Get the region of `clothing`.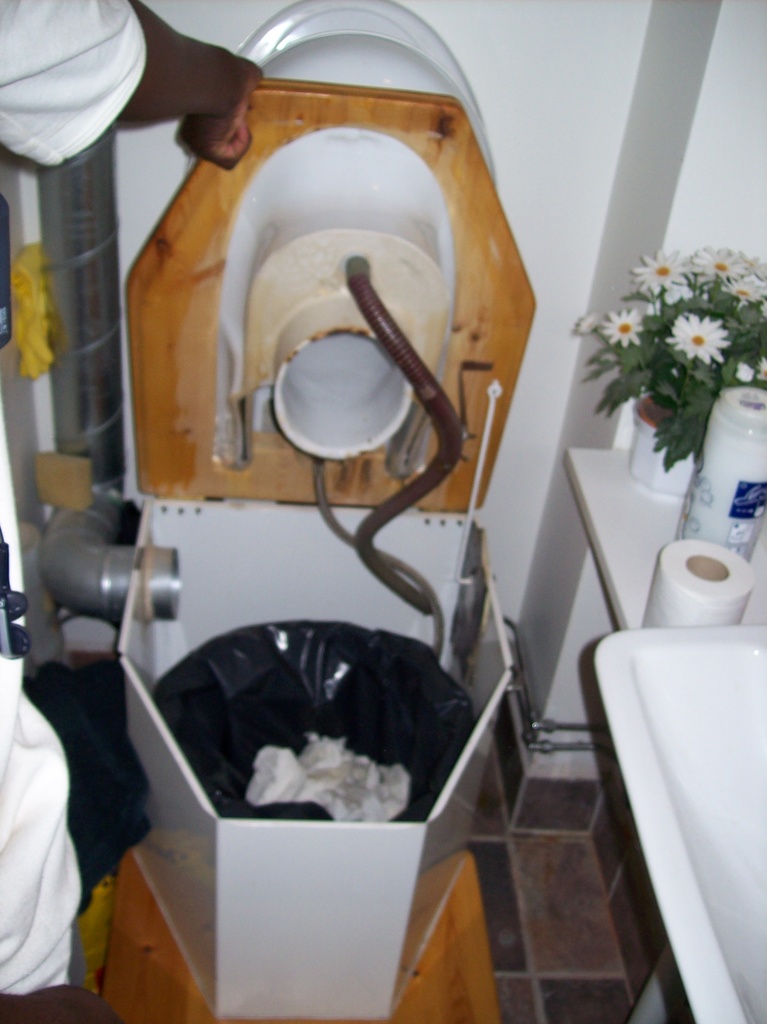
box=[0, 1, 145, 168].
